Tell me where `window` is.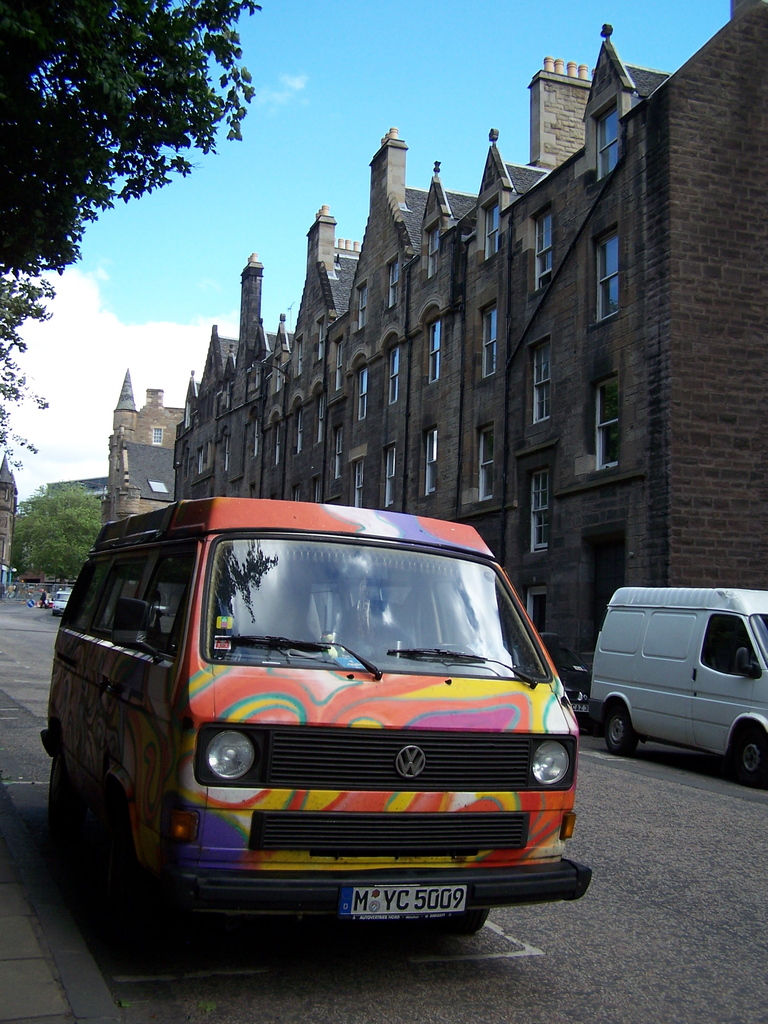
`window` is at pyautogui.locateOnScreen(315, 394, 322, 445).
